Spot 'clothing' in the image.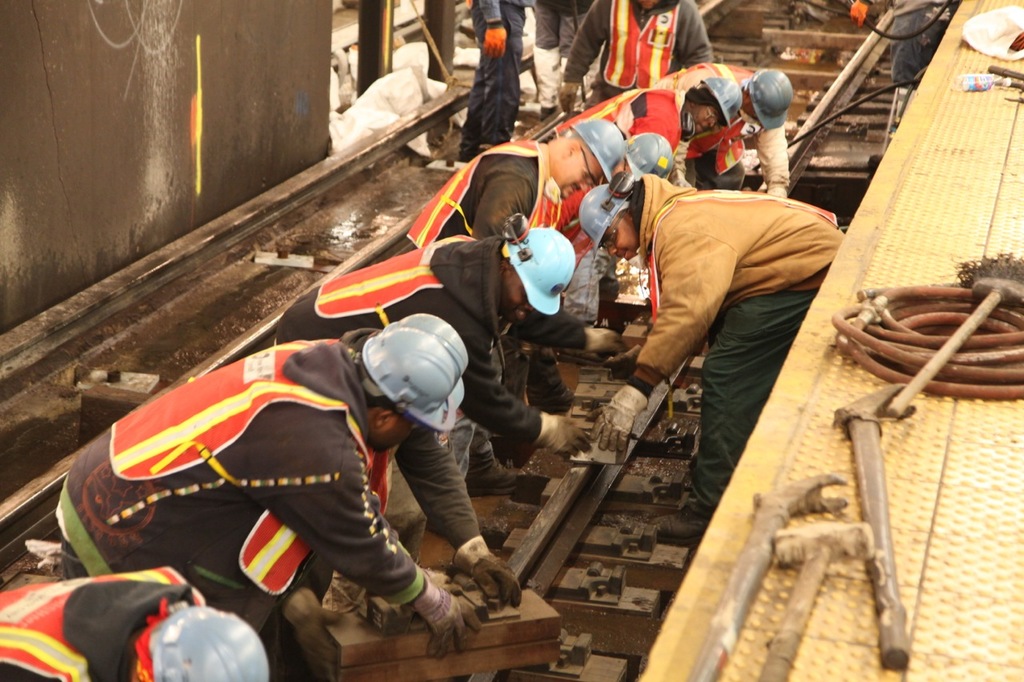
'clothing' found at 533, 0, 591, 106.
